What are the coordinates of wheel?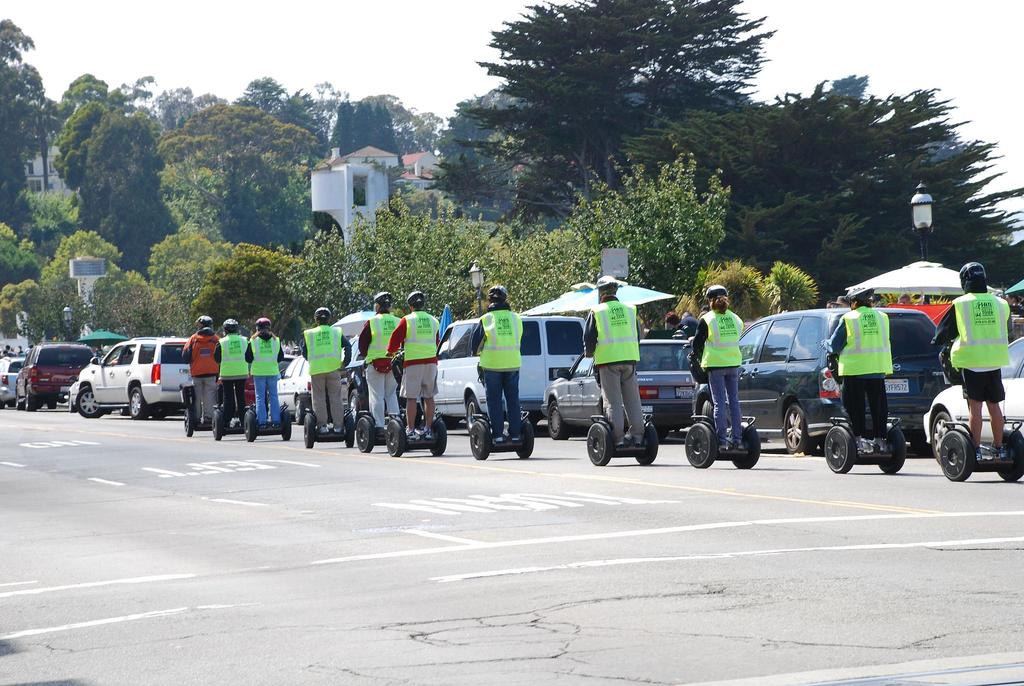
996:429:1023:484.
